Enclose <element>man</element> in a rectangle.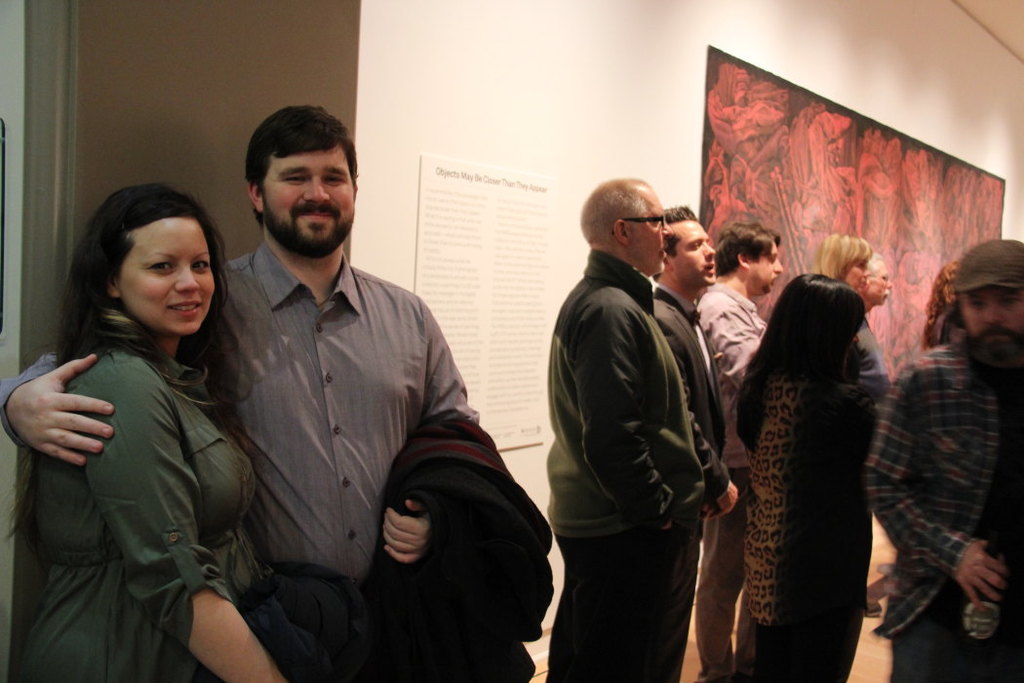
box=[840, 243, 902, 436].
